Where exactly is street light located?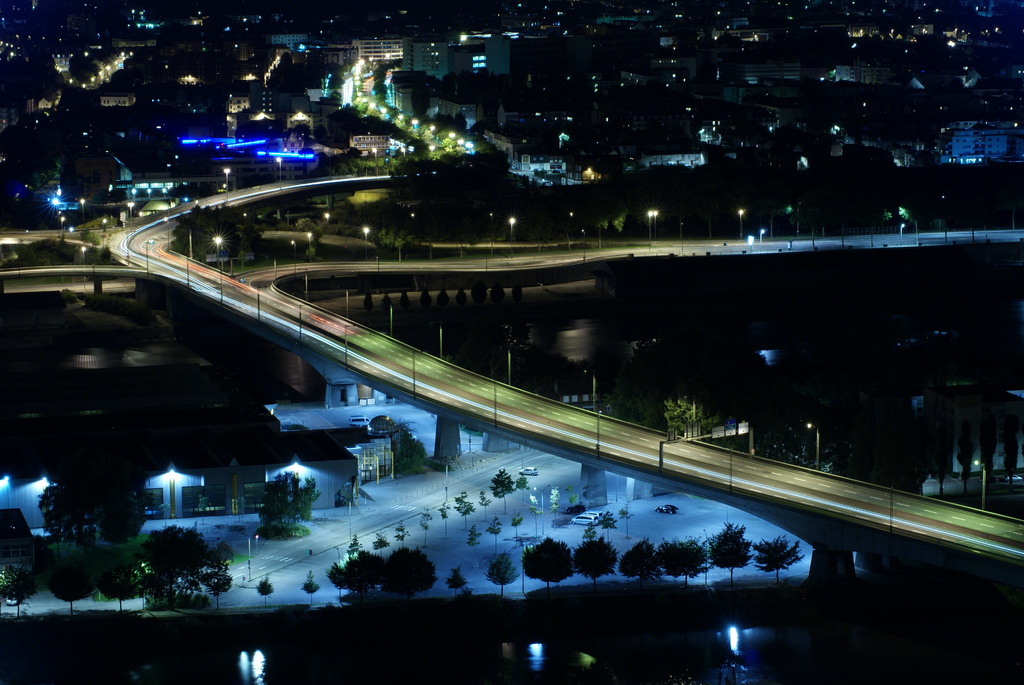
Its bounding box is [447,132,455,141].
